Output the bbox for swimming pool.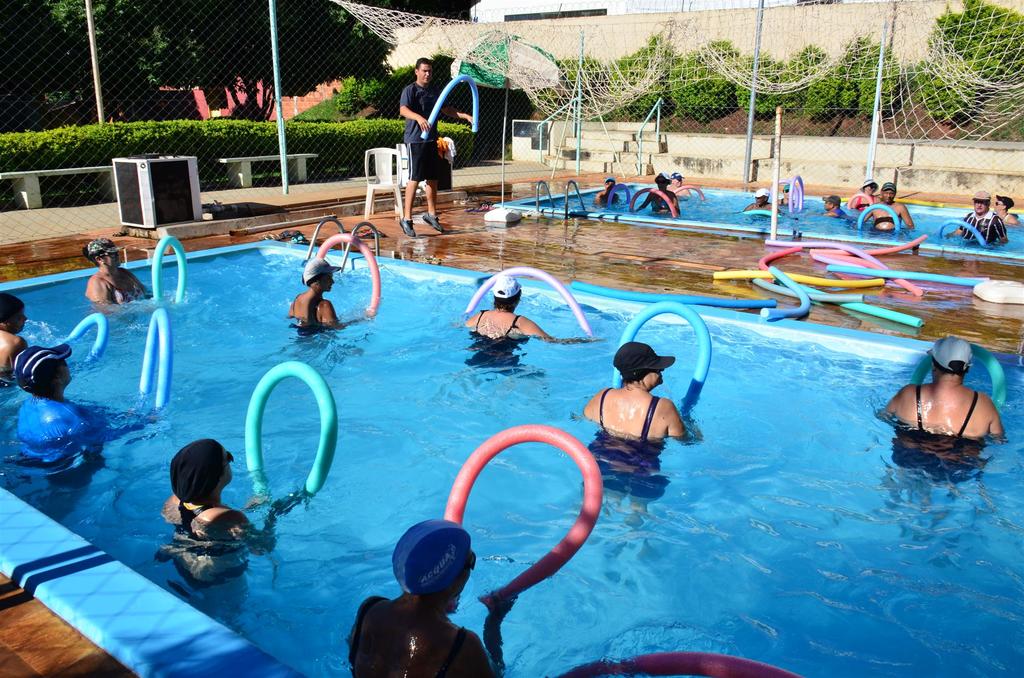
Rect(38, 175, 1008, 665).
